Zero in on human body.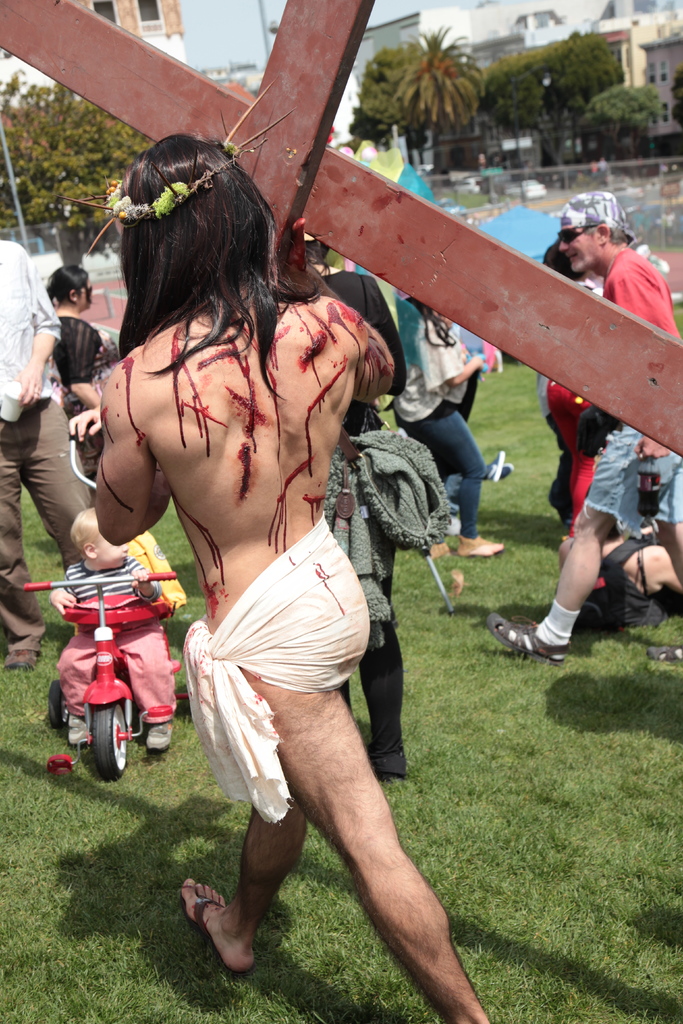
Zeroed in: x1=497, y1=244, x2=680, y2=665.
